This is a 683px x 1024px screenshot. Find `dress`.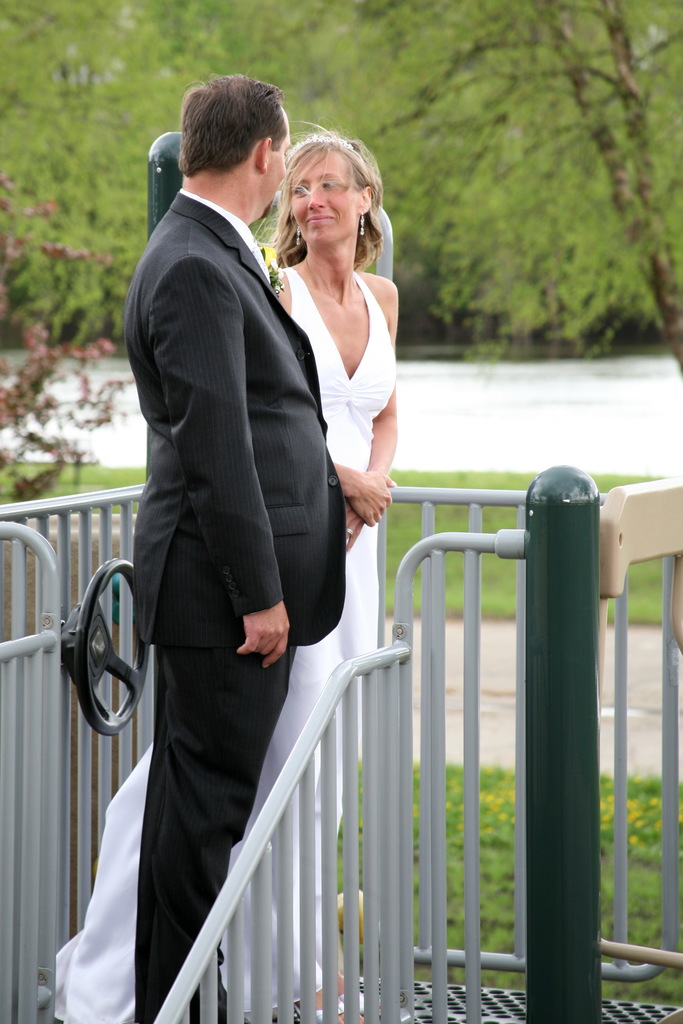
Bounding box: {"left": 50, "top": 266, "right": 395, "bottom": 1022}.
